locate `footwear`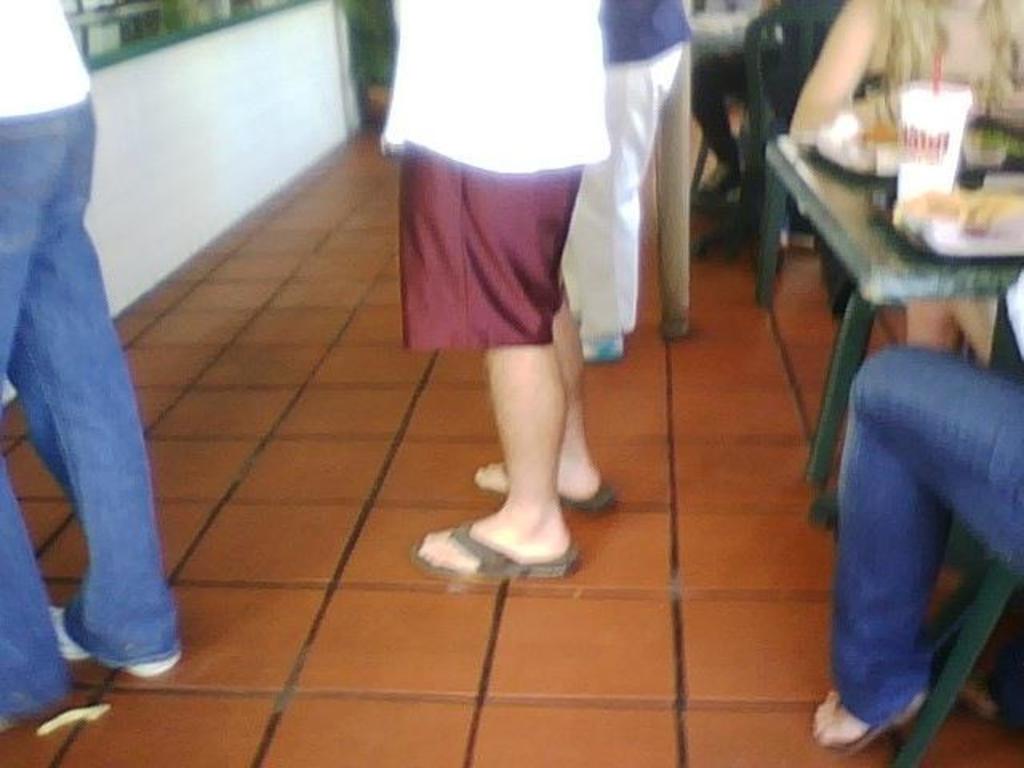
45, 606, 179, 677
